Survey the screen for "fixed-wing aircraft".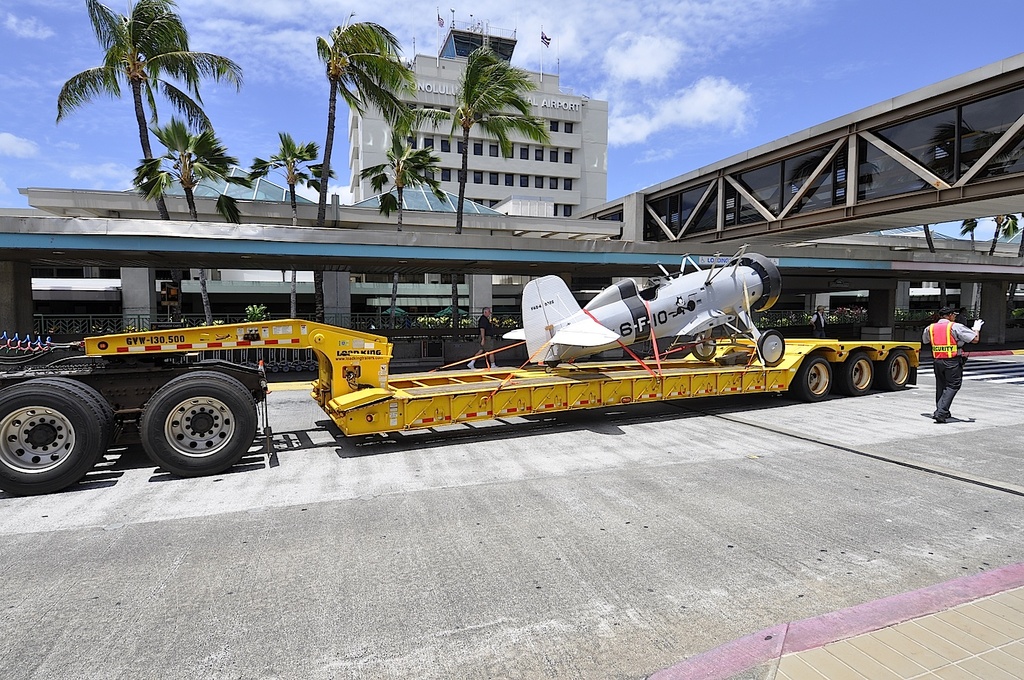
Survey found: {"x1": 492, "y1": 239, "x2": 790, "y2": 376}.
